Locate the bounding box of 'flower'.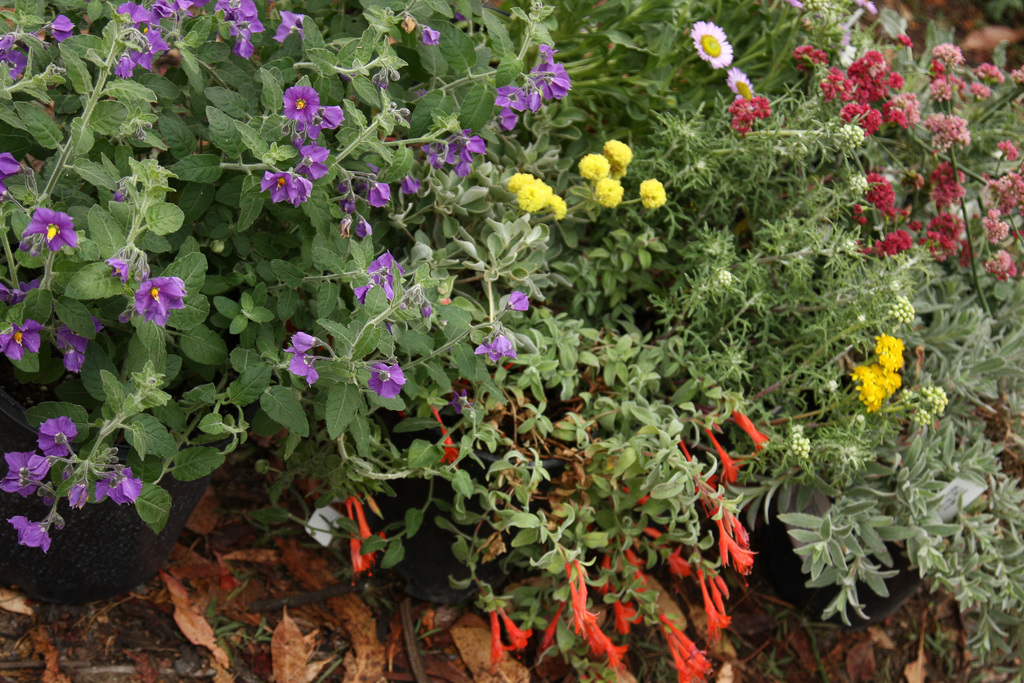
Bounding box: bbox=(316, 104, 340, 129).
